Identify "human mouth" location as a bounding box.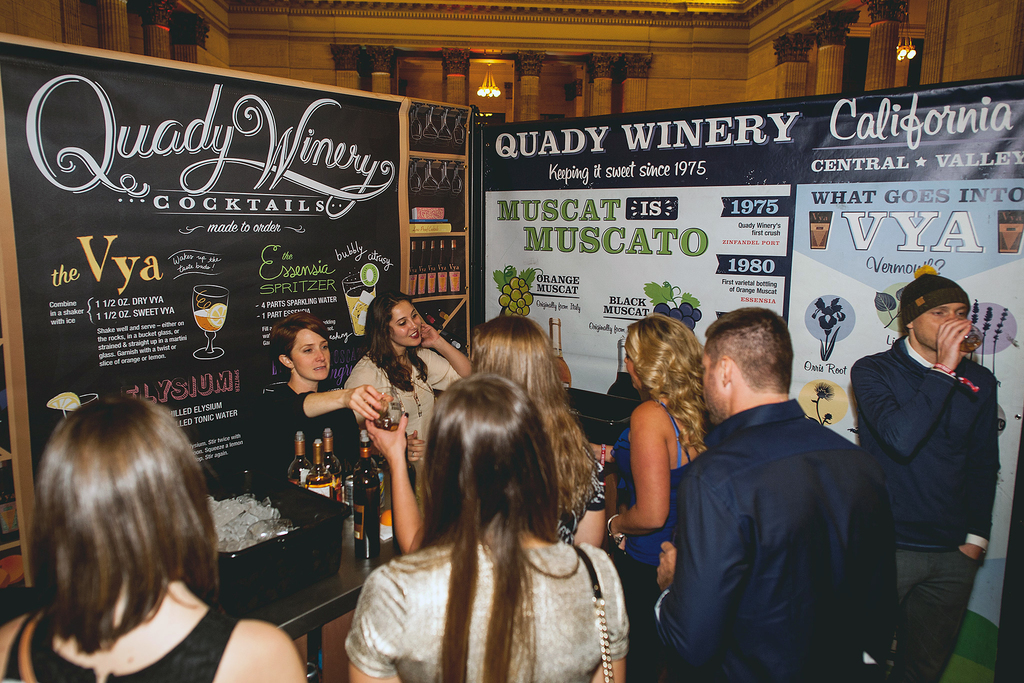
detection(315, 366, 326, 371).
